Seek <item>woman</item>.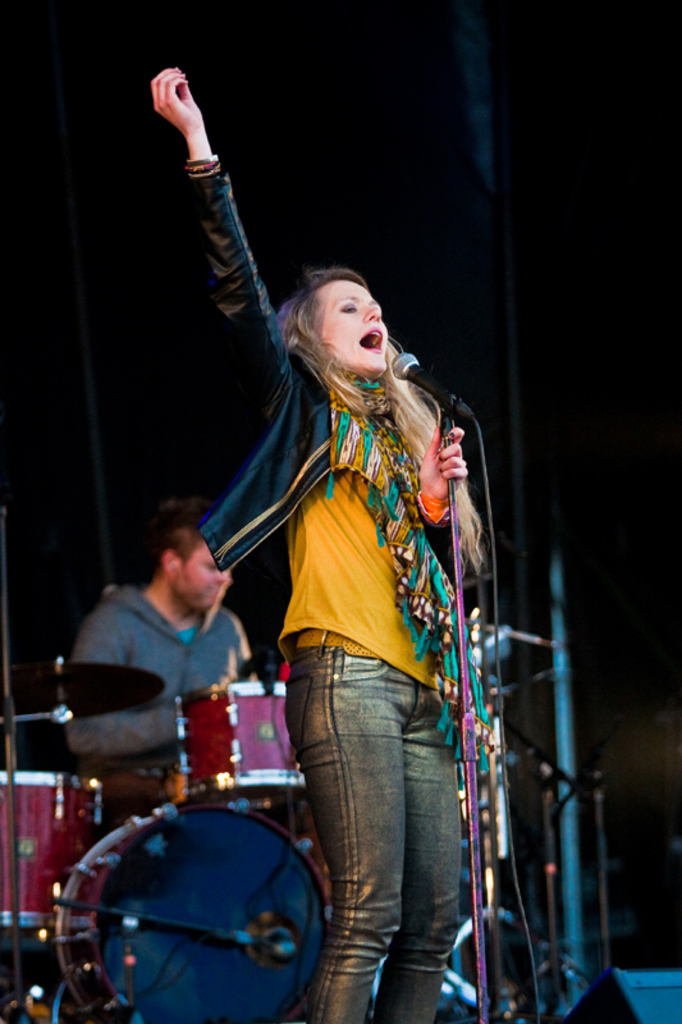
146, 129, 549, 874.
